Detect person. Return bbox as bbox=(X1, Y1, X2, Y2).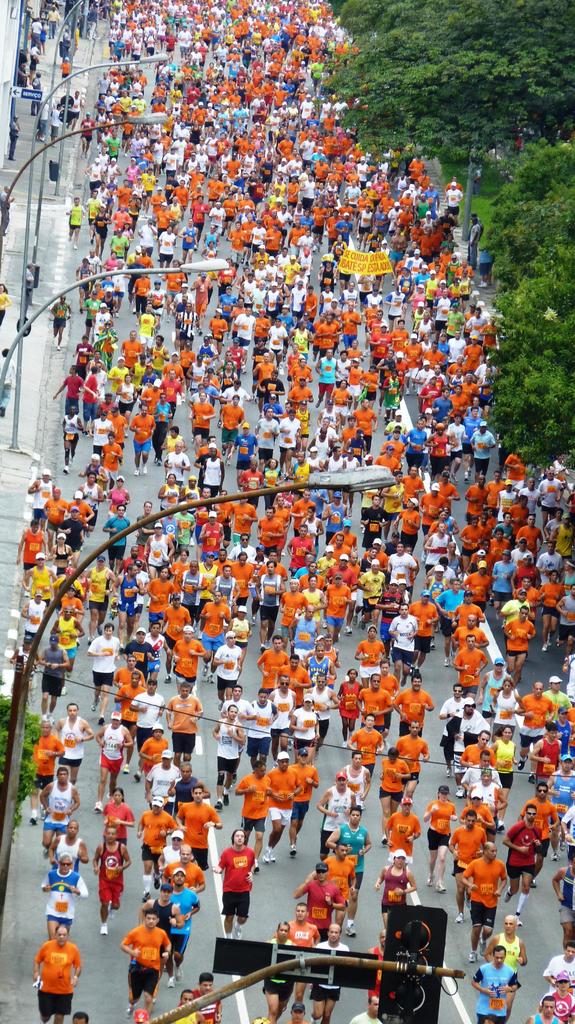
bbox=(261, 922, 297, 1023).
